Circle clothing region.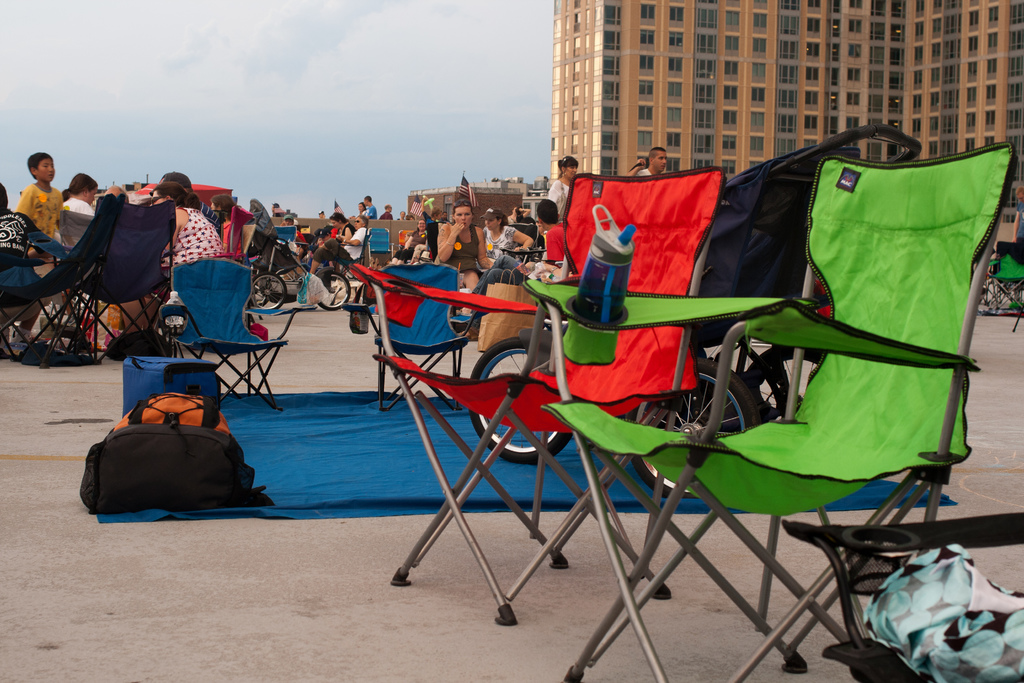
Region: x1=544, y1=180, x2=568, y2=218.
